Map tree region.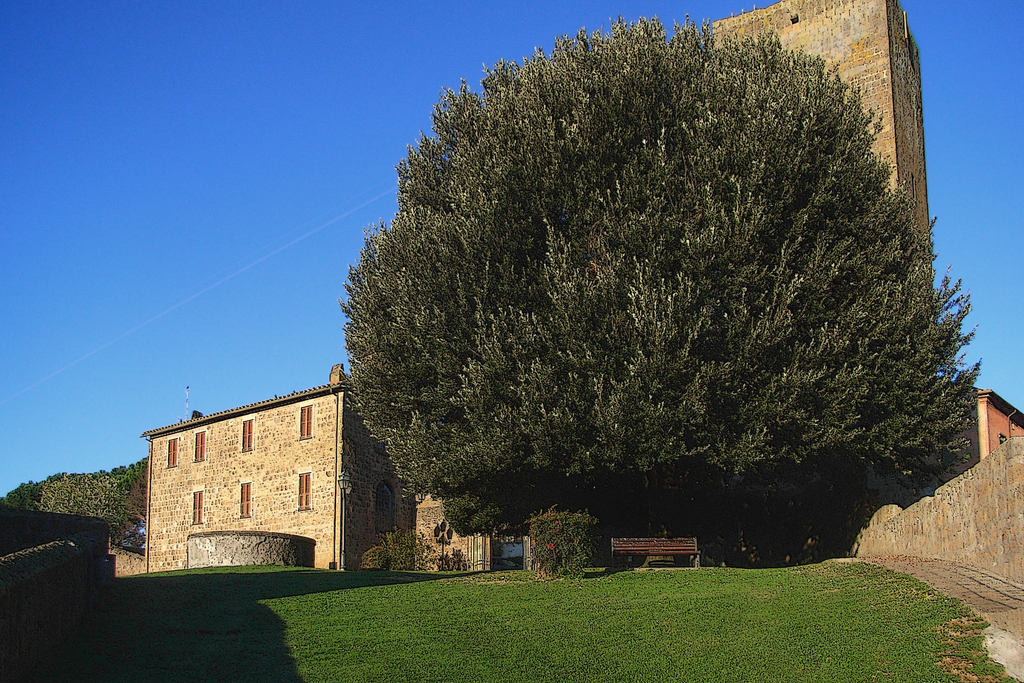
Mapped to l=234, t=1, r=1002, b=525.
